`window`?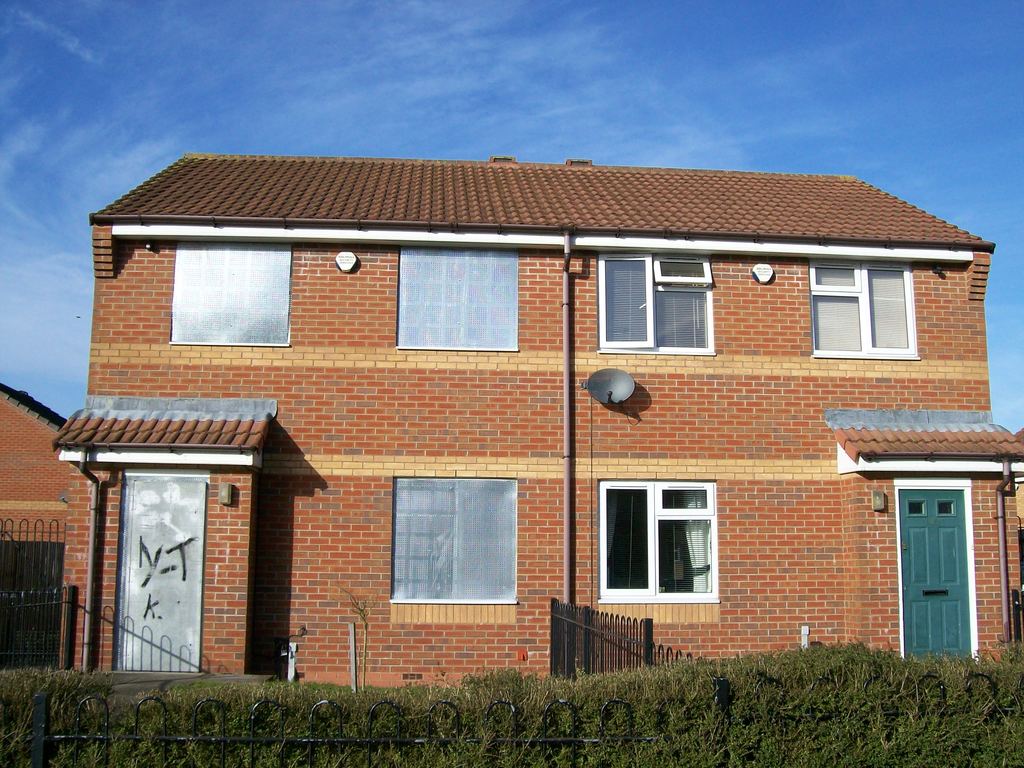
{"x1": 598, "y1": 250, "x2": 715, "y2": 357}
